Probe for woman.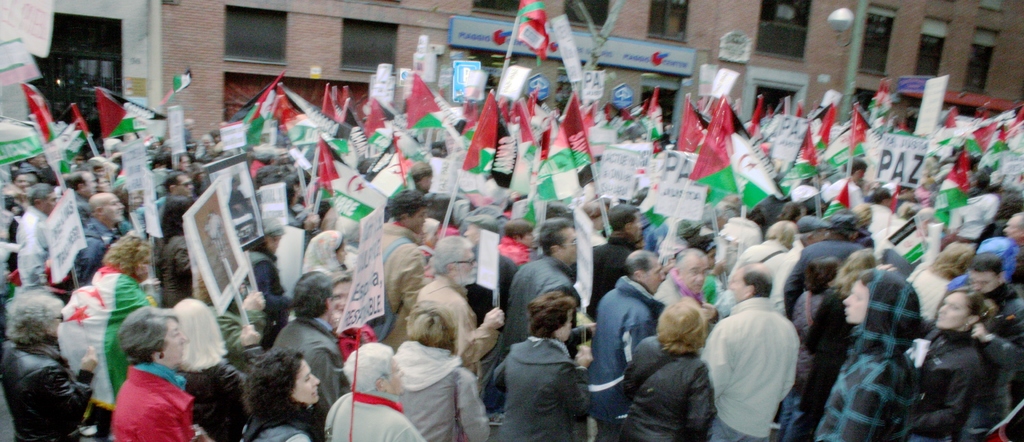
Probe result: detection(301, 230, 355, 274).
